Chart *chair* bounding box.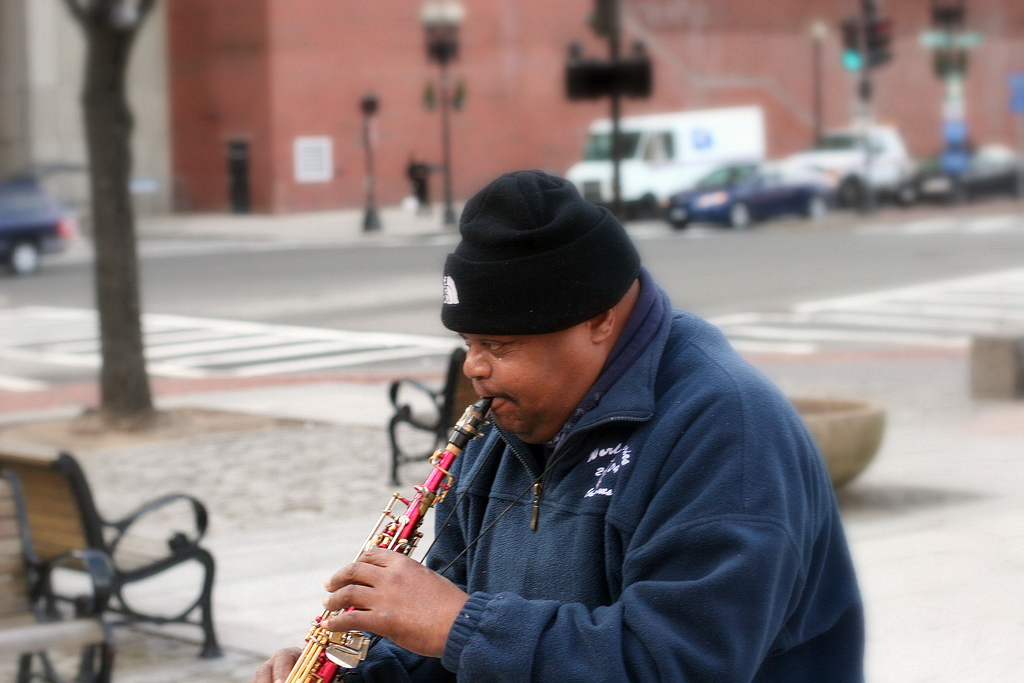
Charted: rect(383, 343, 481, 475).
